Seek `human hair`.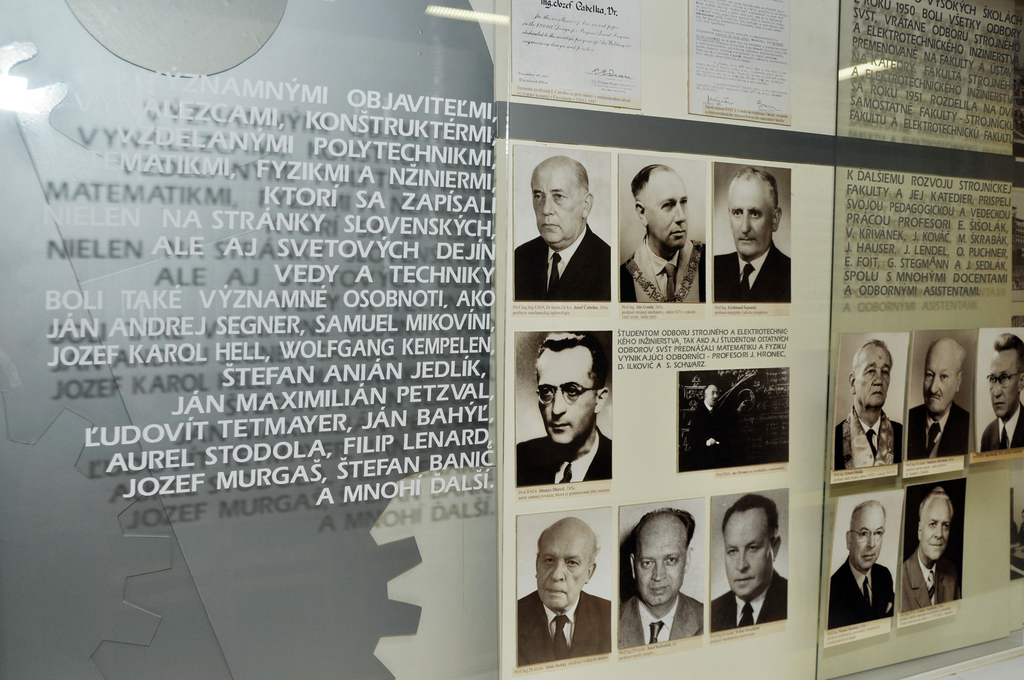
left=739, top=165, right=778, bottom=209.
